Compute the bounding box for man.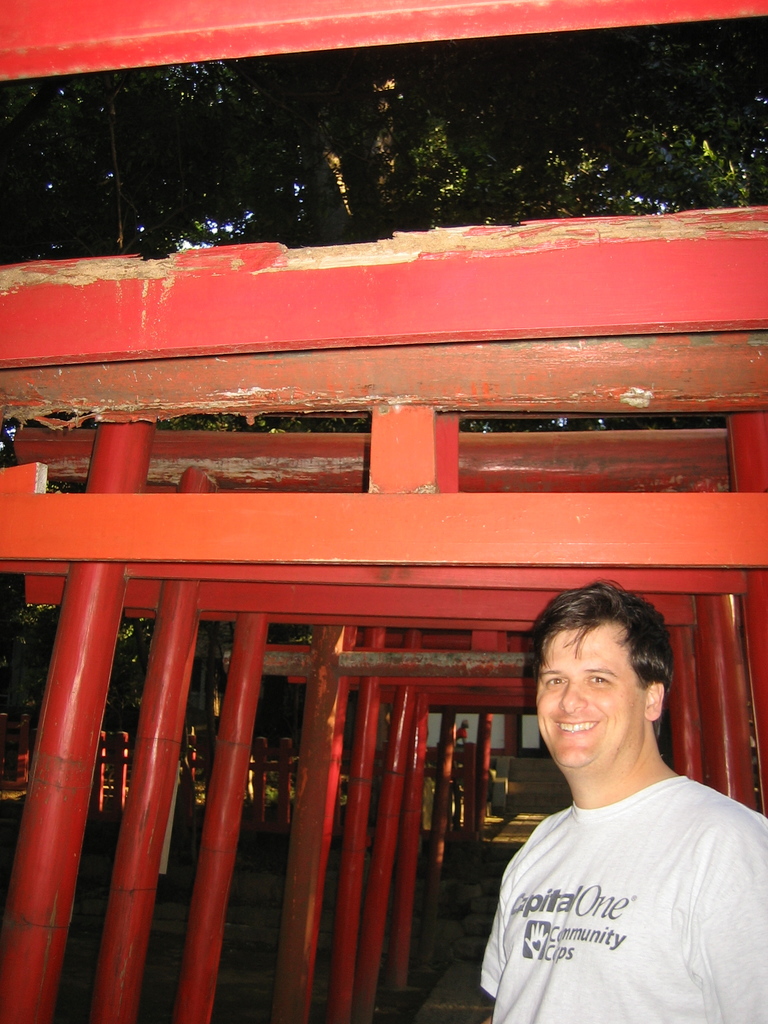
467:580:747:1023.
